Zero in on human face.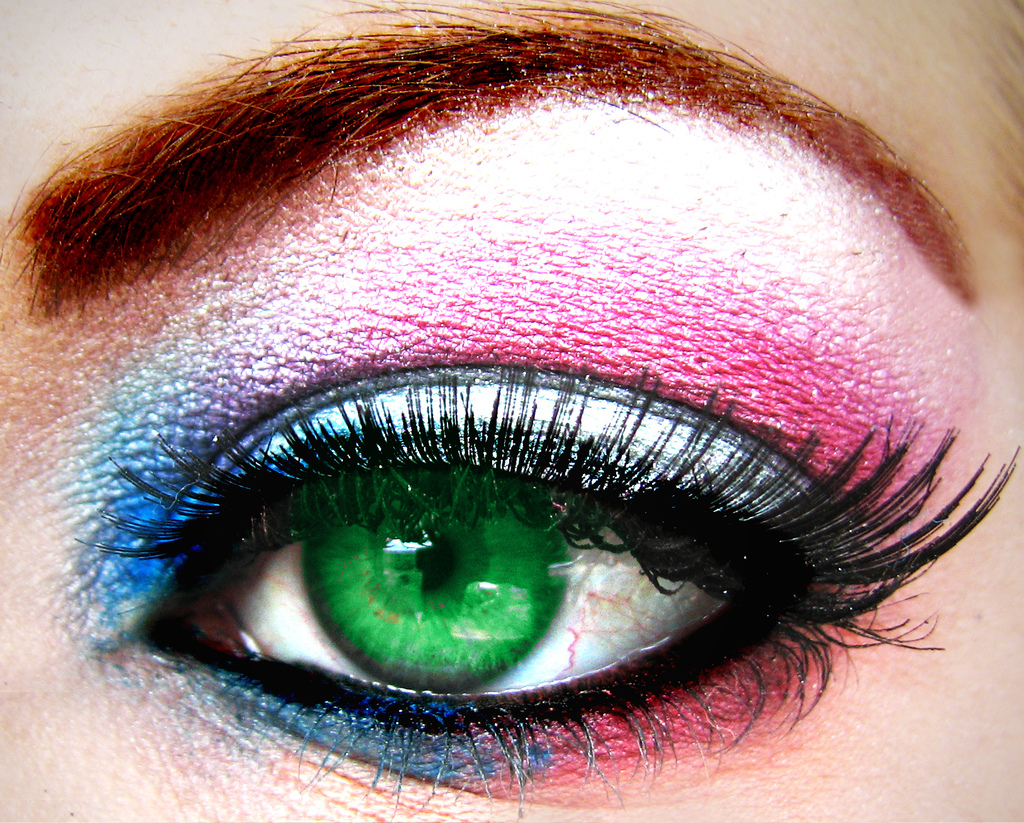
Zeroed in: rect(0, 0, 1023, 822).
